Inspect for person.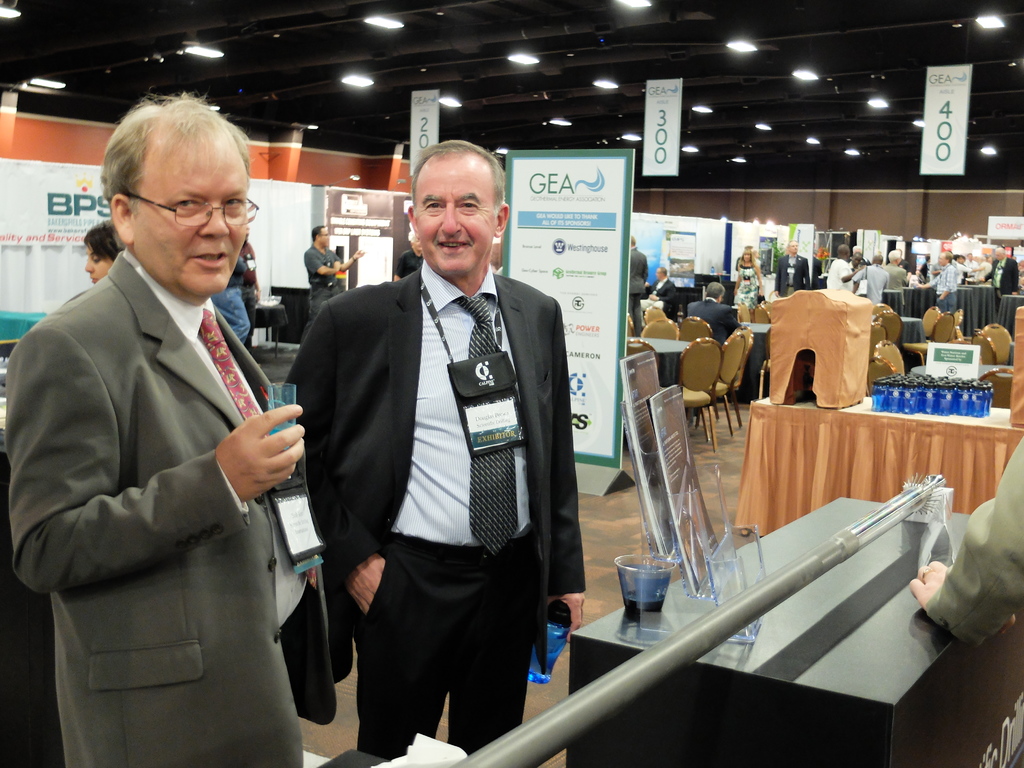
Inspection: select_region(31, 104, 340, 767).
